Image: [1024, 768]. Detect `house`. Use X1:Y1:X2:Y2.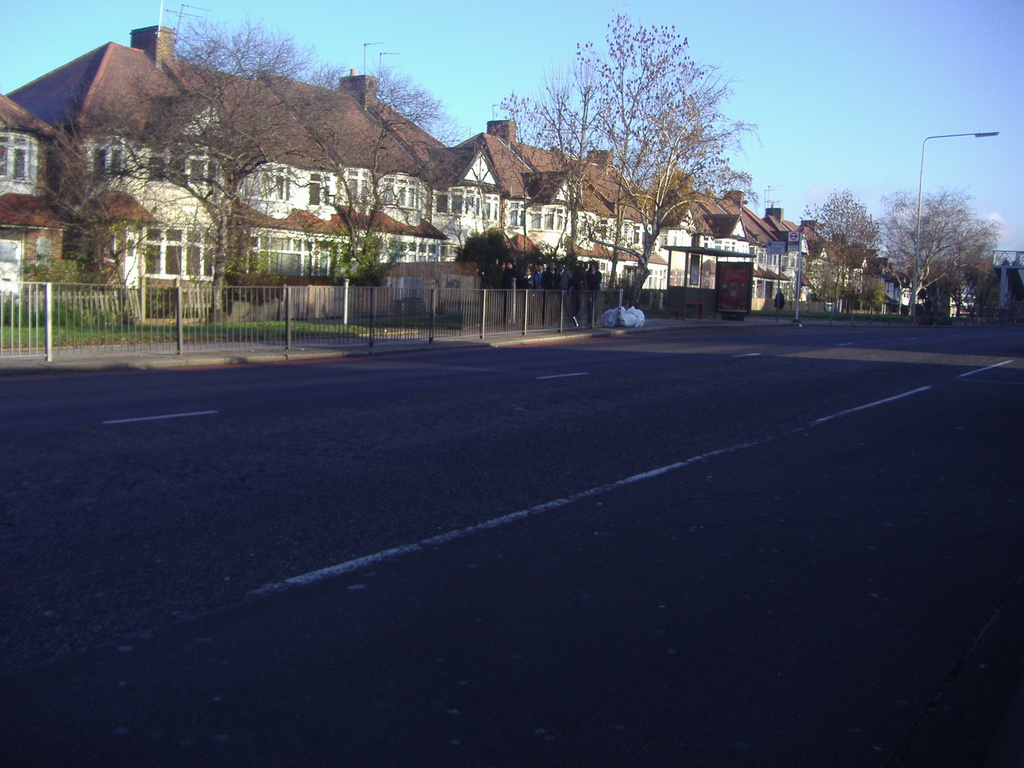
644:170:817:306.
